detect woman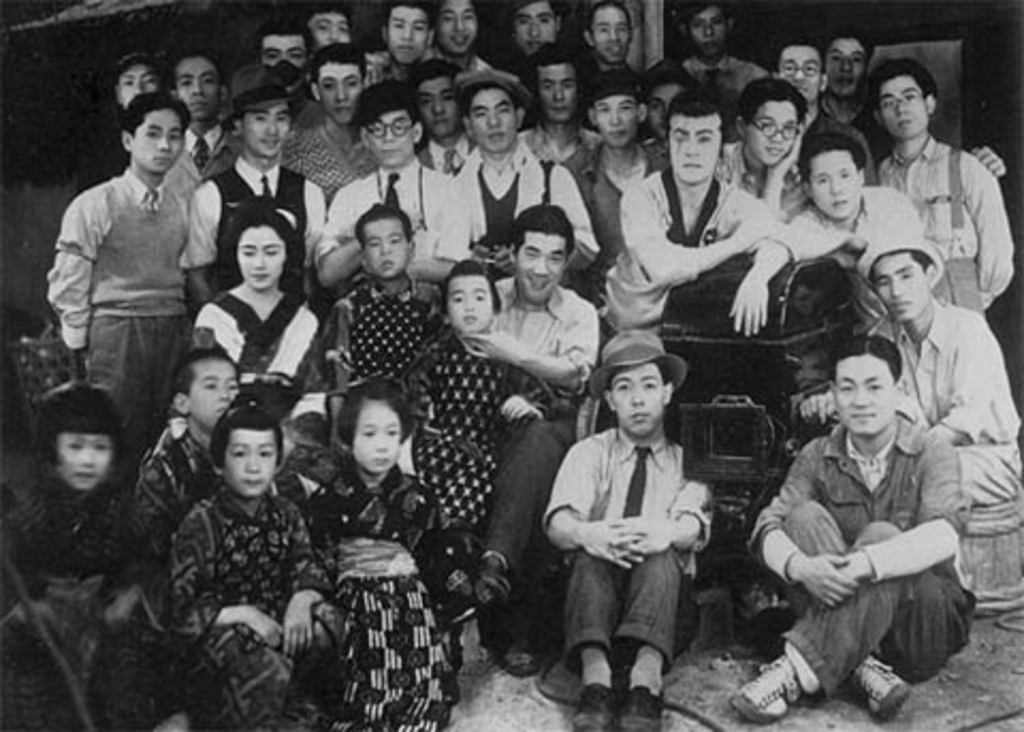
x1=179, y1=203, x2=326, y2=405
